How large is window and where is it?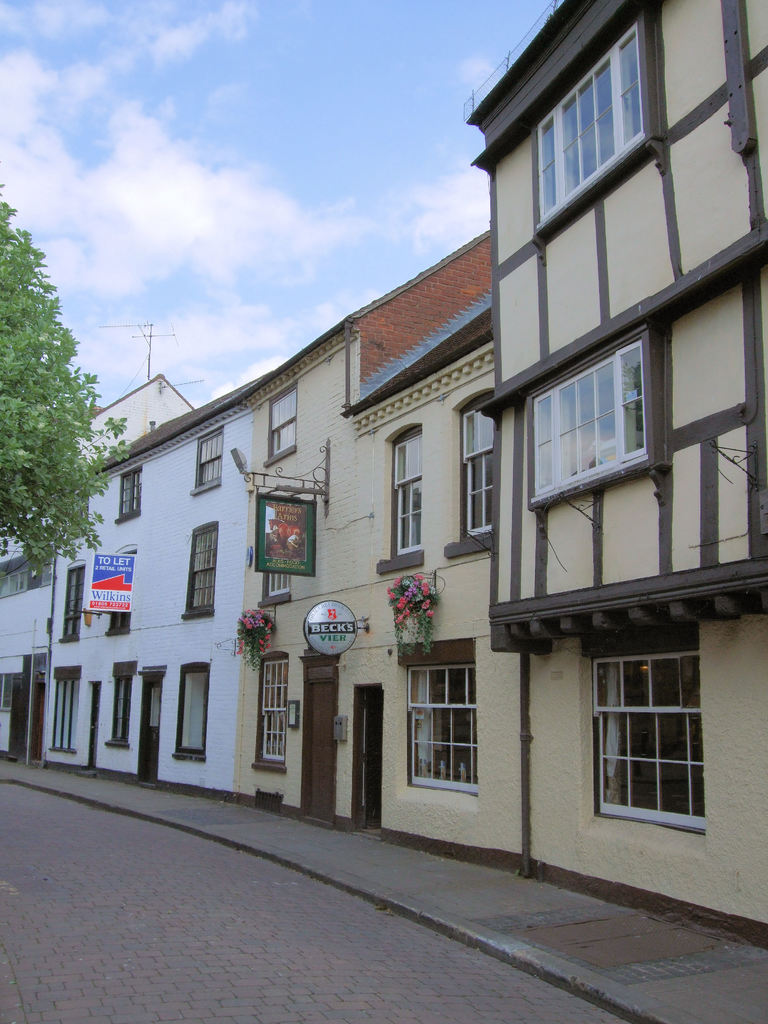
Bounding box: box(534, 15, 639, 225).
